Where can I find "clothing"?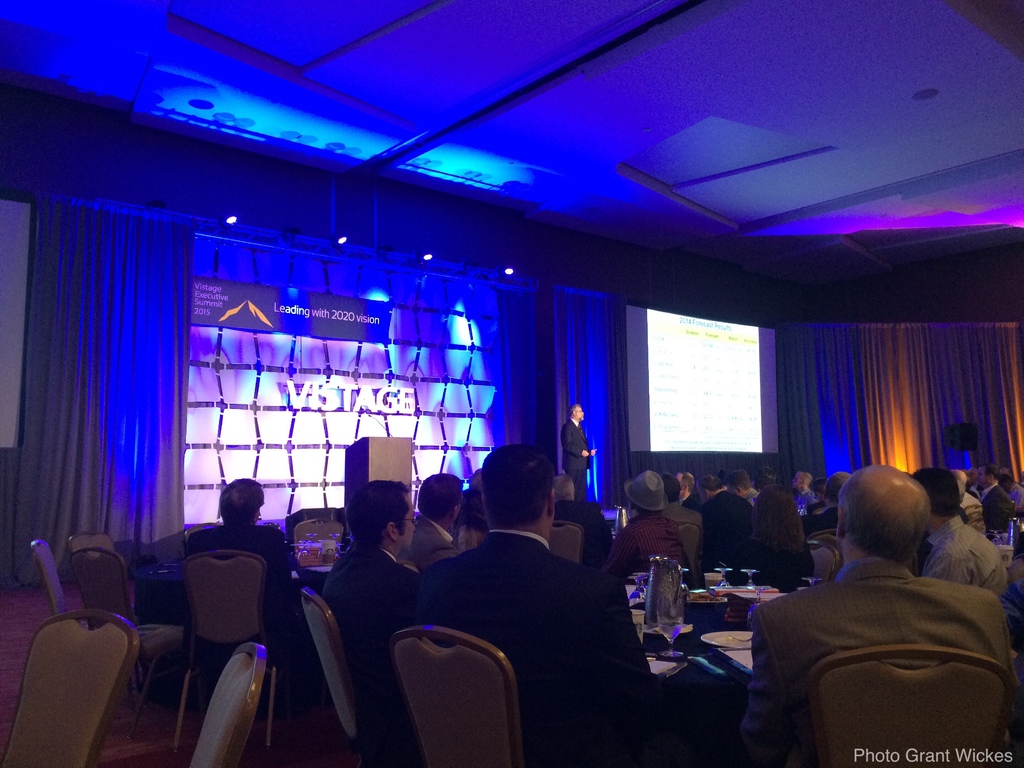
You can find it at BBox(744, 529, 1016, 762).
